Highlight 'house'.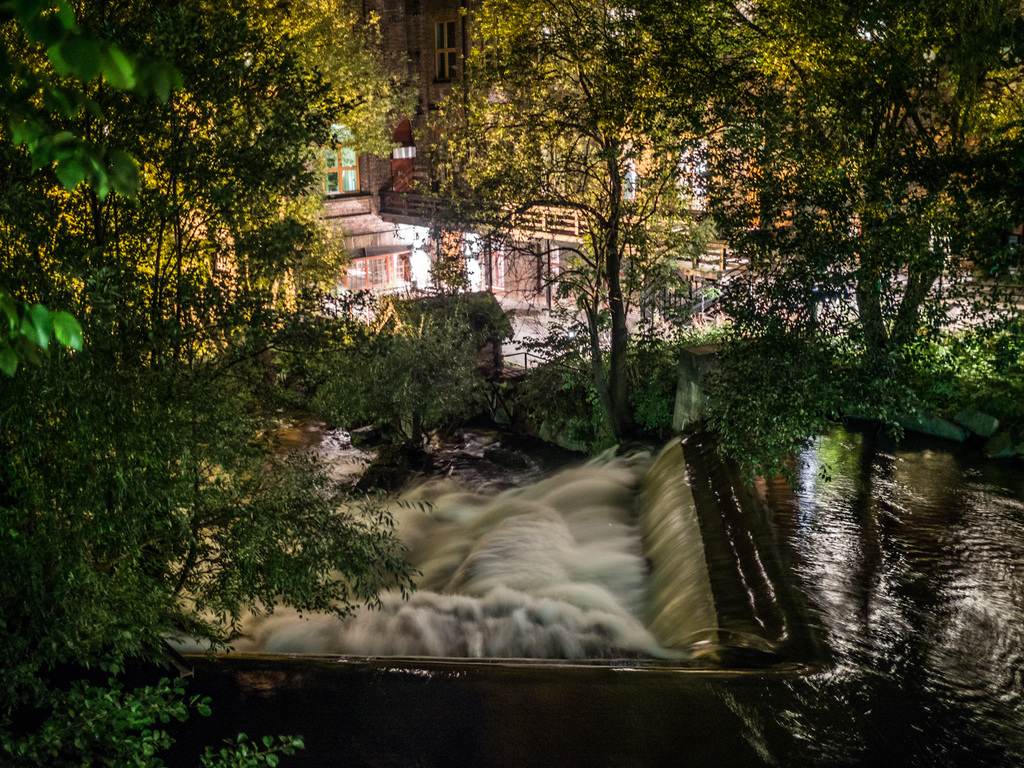
Highlighted region: pyautogui.locateOnScreen(371, 0, 474, 271).
